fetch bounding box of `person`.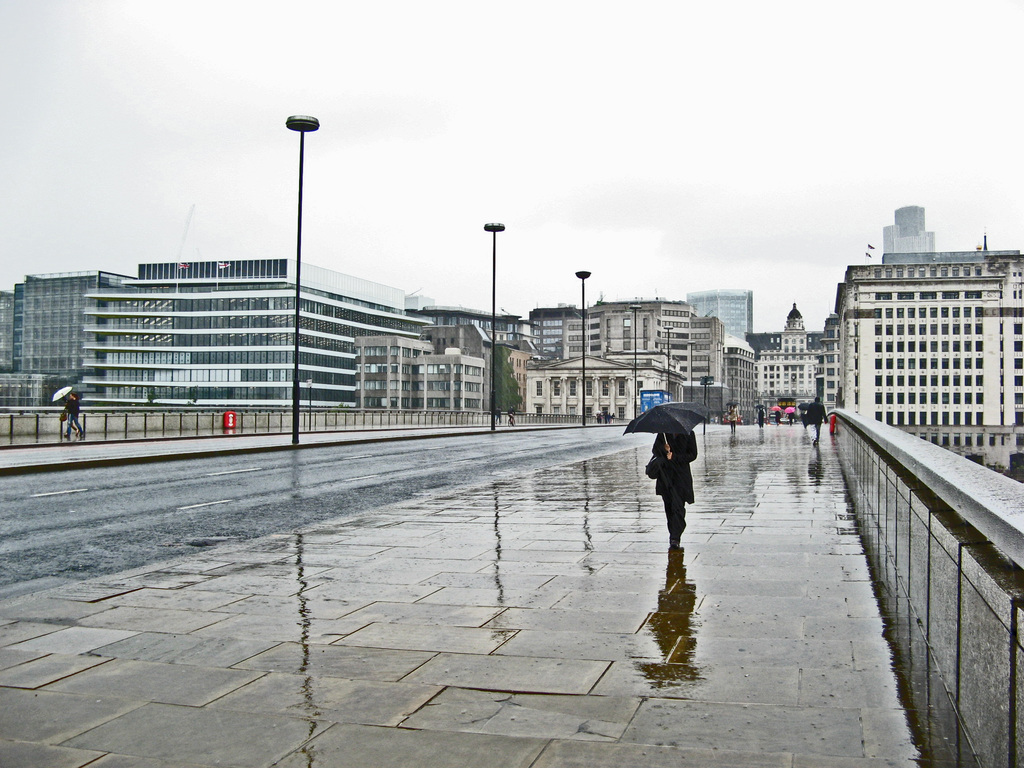
Bbox: select_region(493, 403, 502, 426).
